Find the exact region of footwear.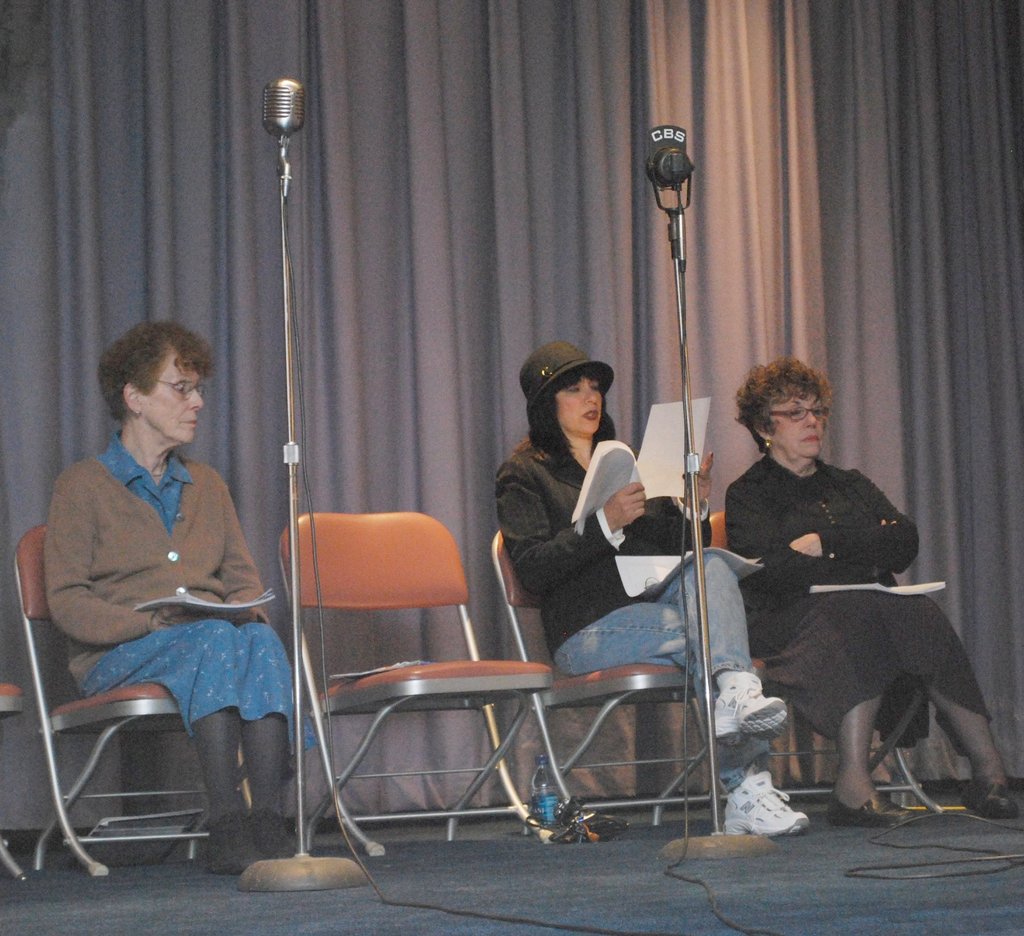
Exact region: 198 809 271 882.
